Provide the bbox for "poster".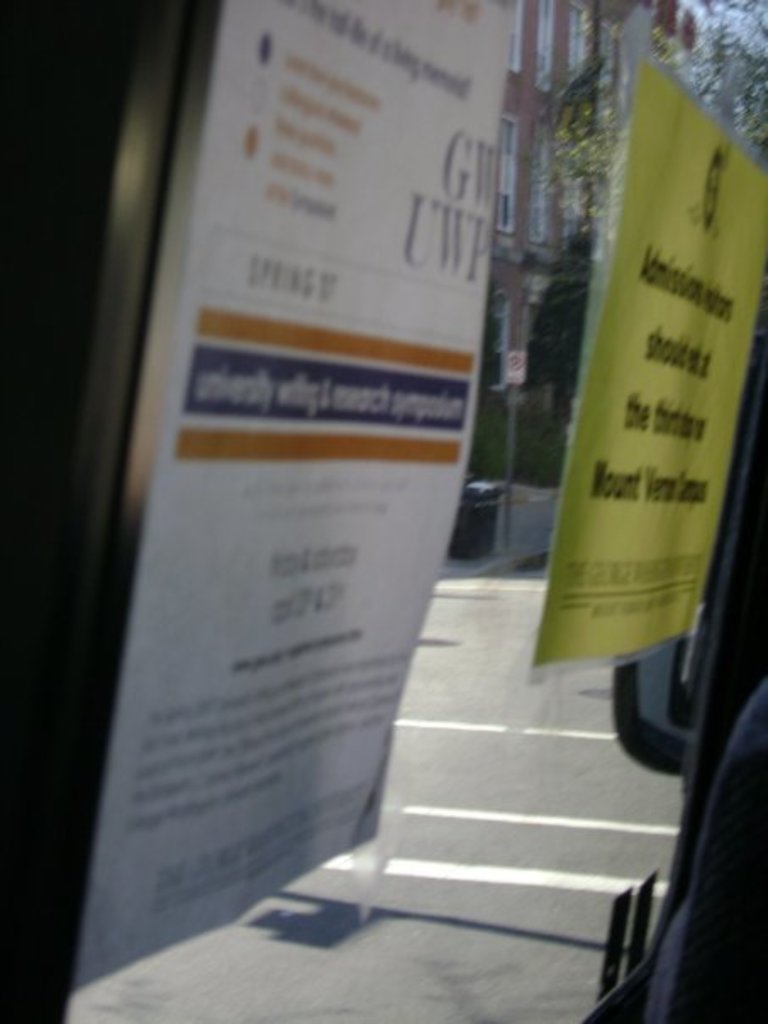
BBox(532, 58, 765, 671).
